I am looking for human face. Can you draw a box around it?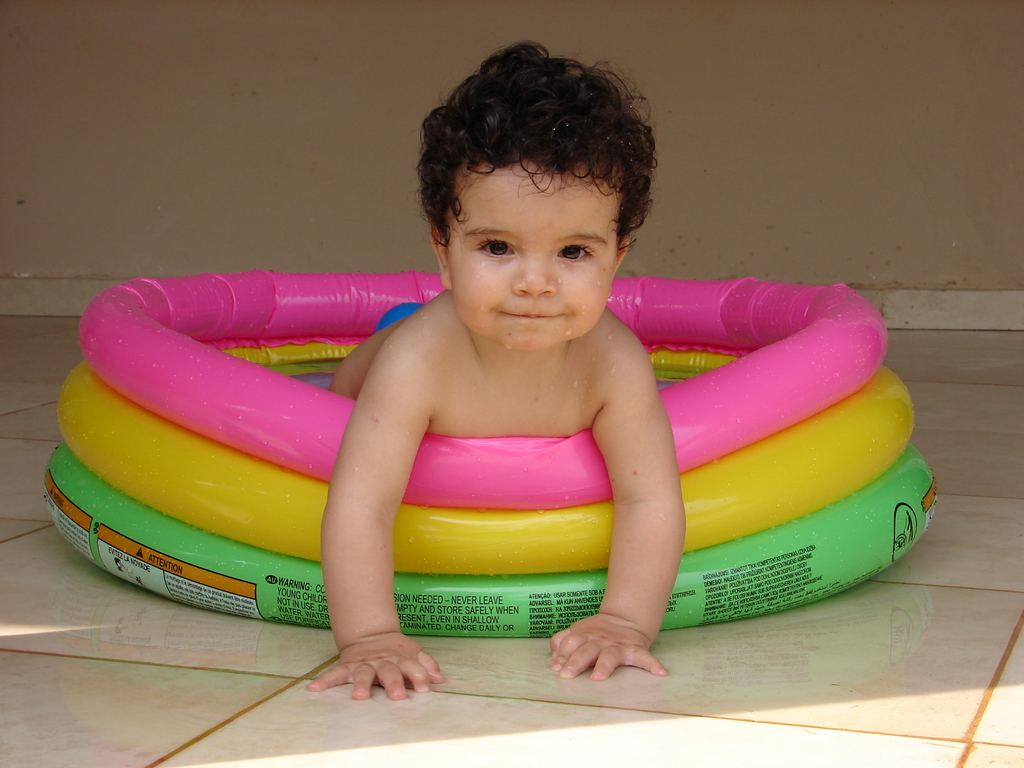
Sure, the bounding box is x1=444 y1=161 x2=620 y2=348.
